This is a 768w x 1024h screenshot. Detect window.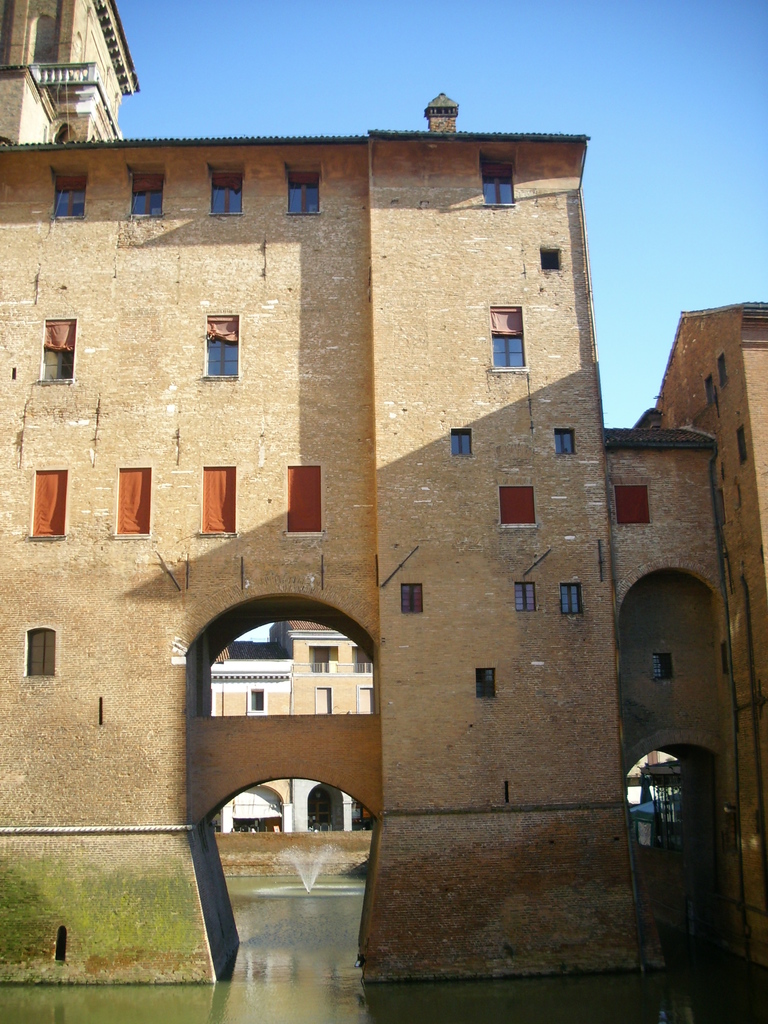
[x1=401, y1=586, x2=425, y2=617].
